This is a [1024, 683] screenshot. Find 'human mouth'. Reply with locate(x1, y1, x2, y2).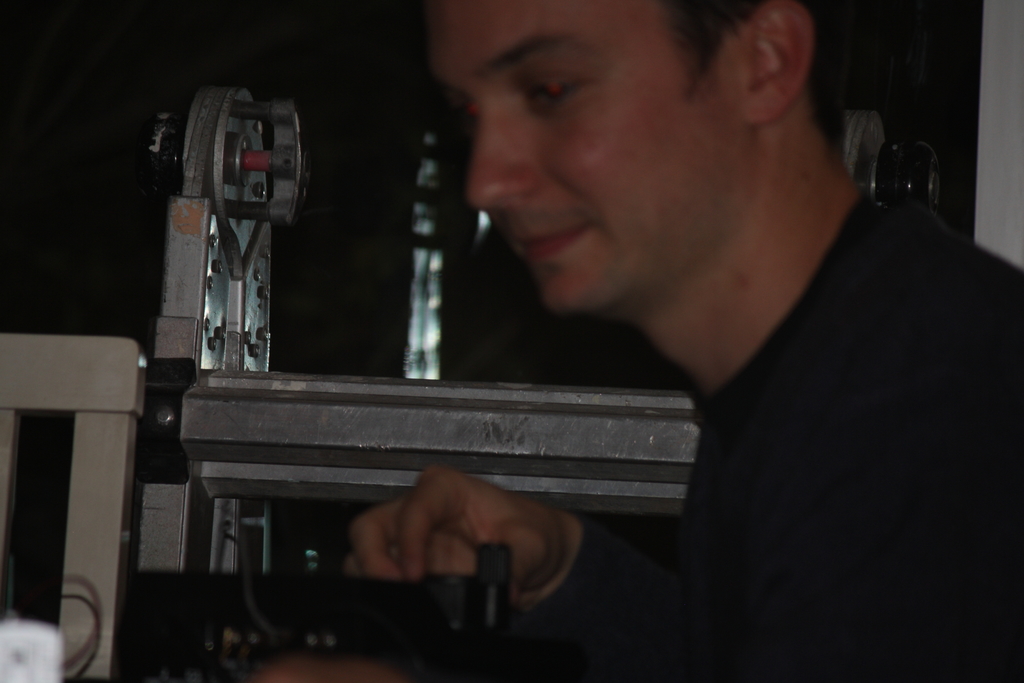
locate(509, 222, 593, 258).
